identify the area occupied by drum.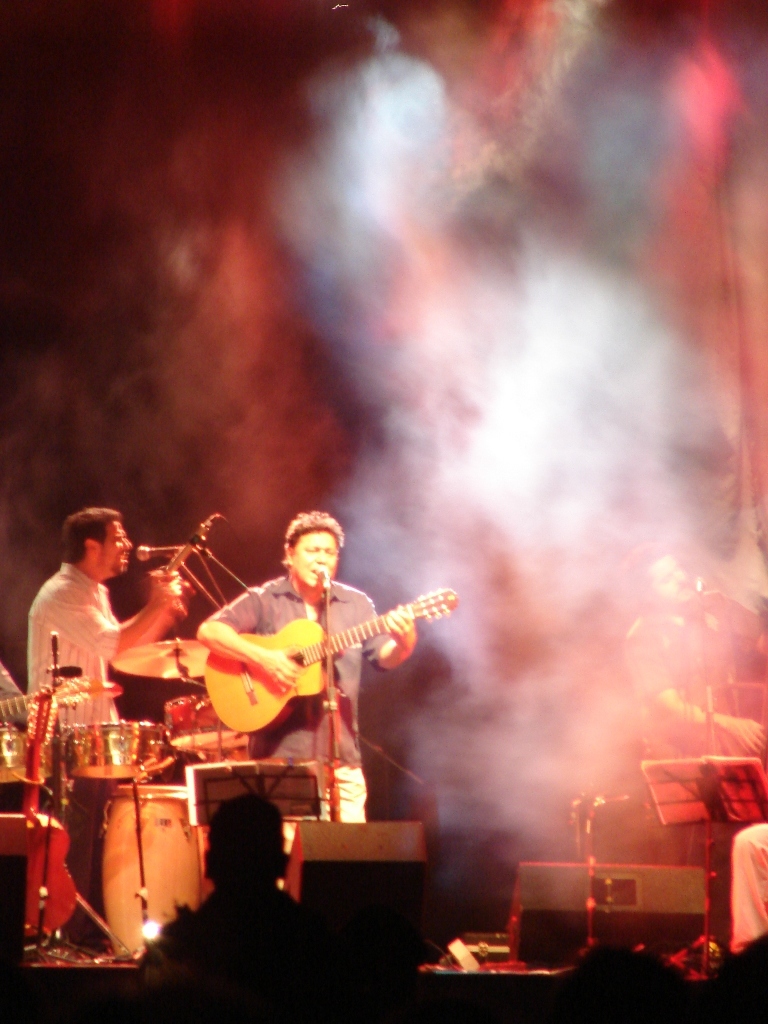
Area: [61, 721, 175, 774].
